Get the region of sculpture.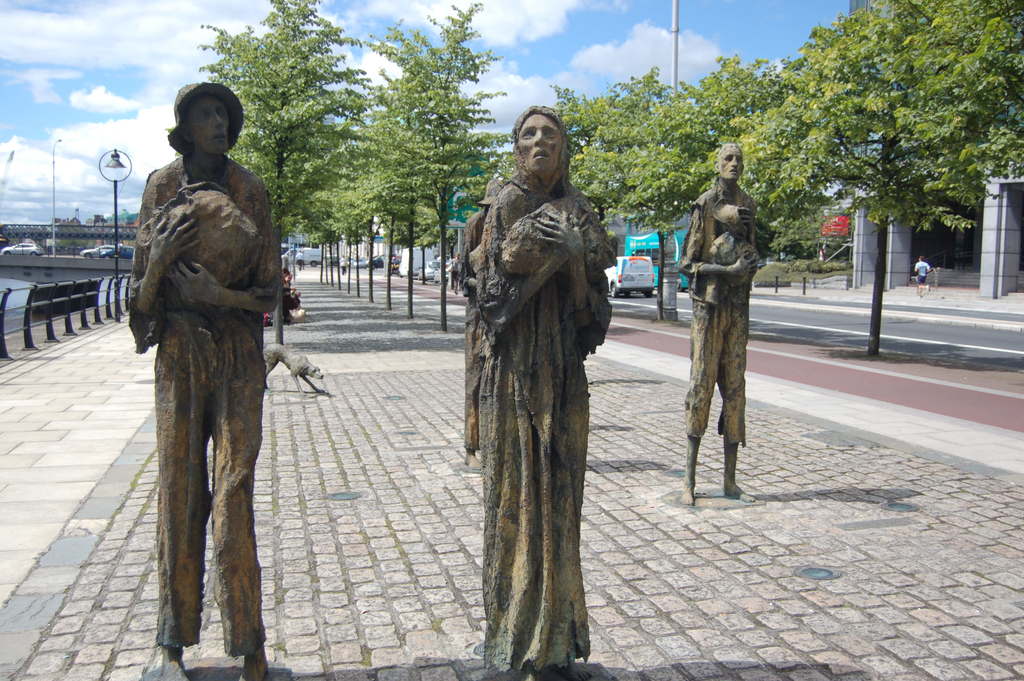
crop(128, 92, 296, 675).
